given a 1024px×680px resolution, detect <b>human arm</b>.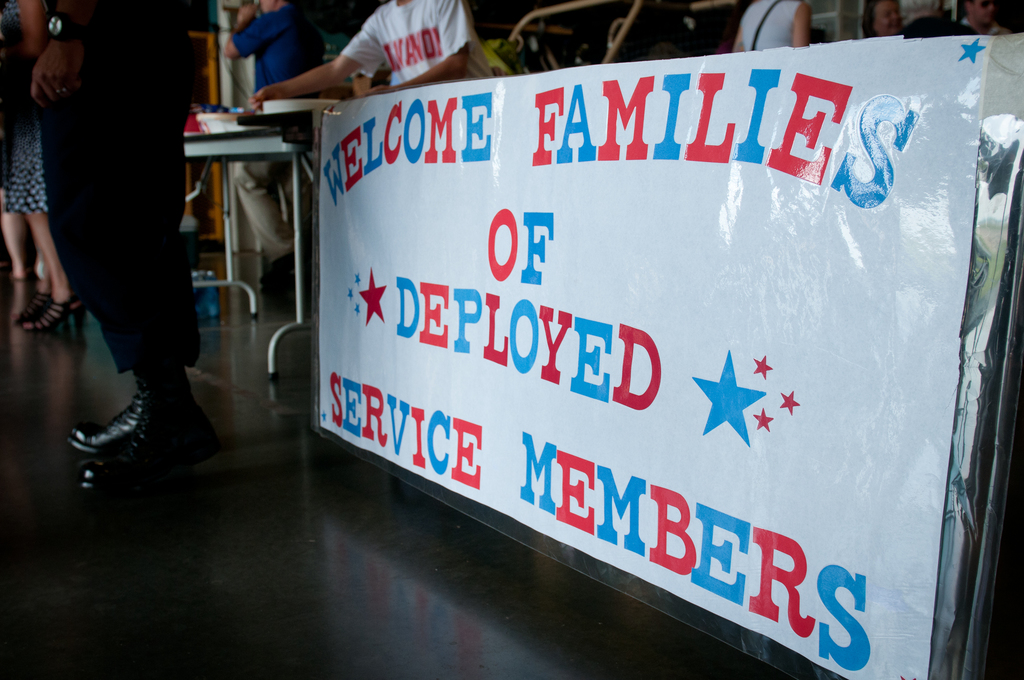
crop(30, 3, 86, 108).
